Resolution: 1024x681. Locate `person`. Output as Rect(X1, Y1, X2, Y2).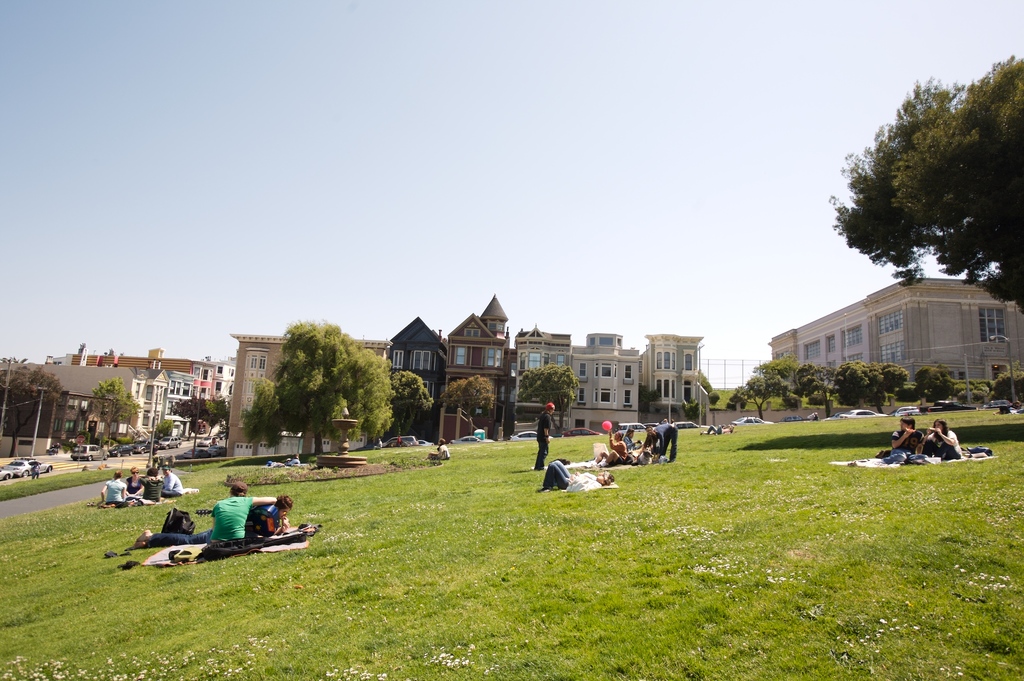
Rect(888, 414, 925, 456).
